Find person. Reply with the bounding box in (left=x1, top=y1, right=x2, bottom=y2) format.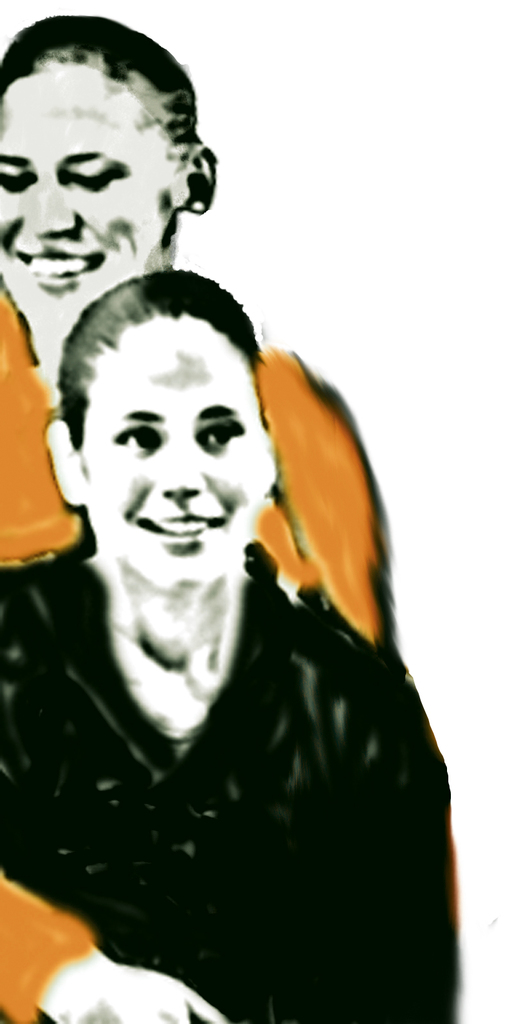
(left=0, top=268, right=463, bottom=1023).
